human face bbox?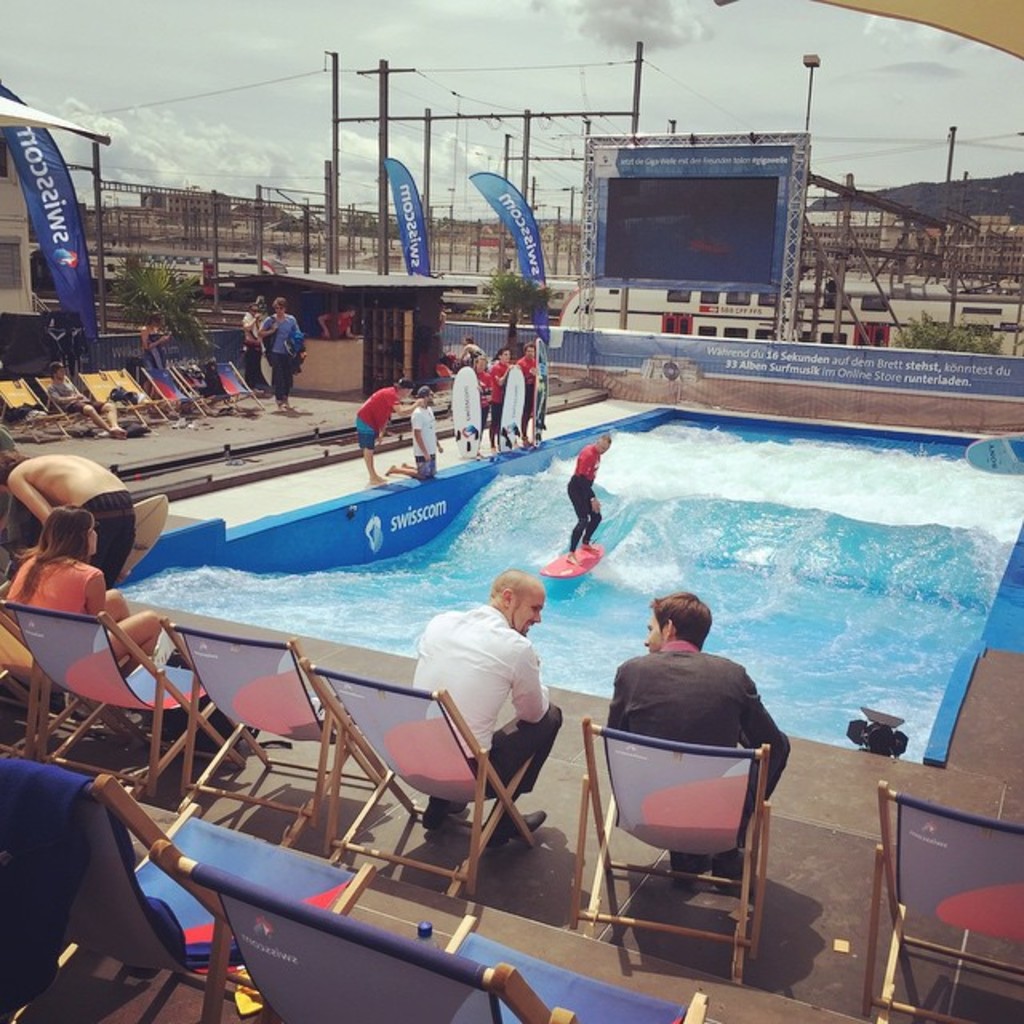
642:608:667:654
